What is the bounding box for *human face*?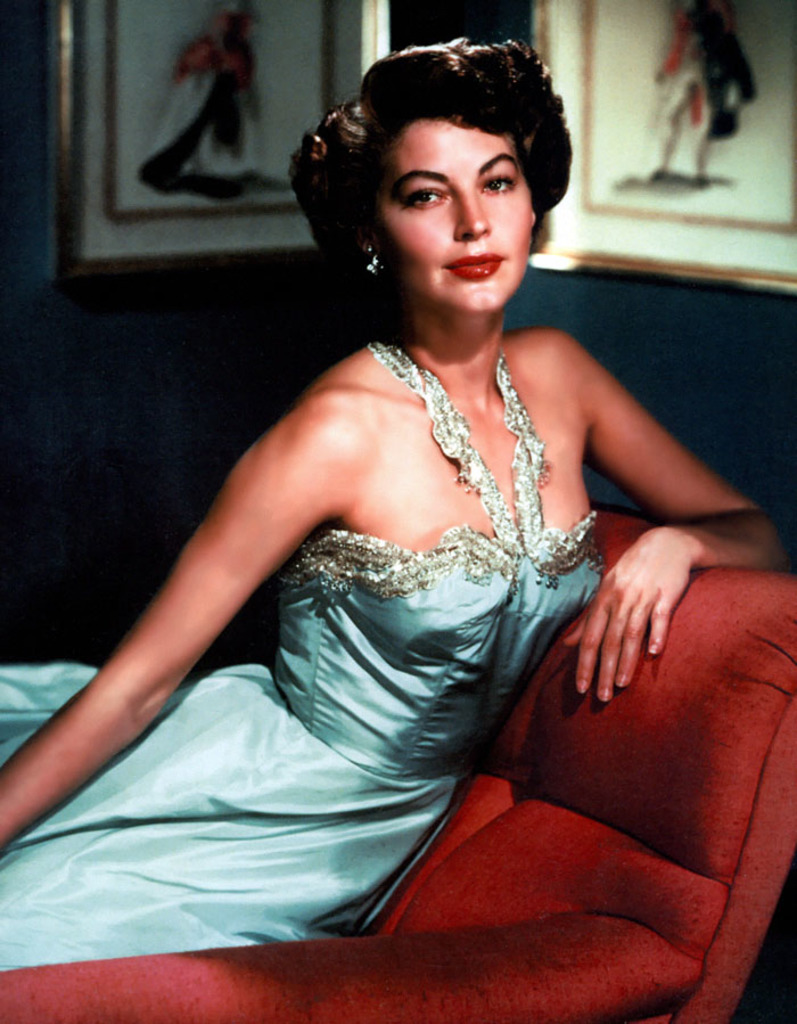
locate(371, 114, 532, 314).
